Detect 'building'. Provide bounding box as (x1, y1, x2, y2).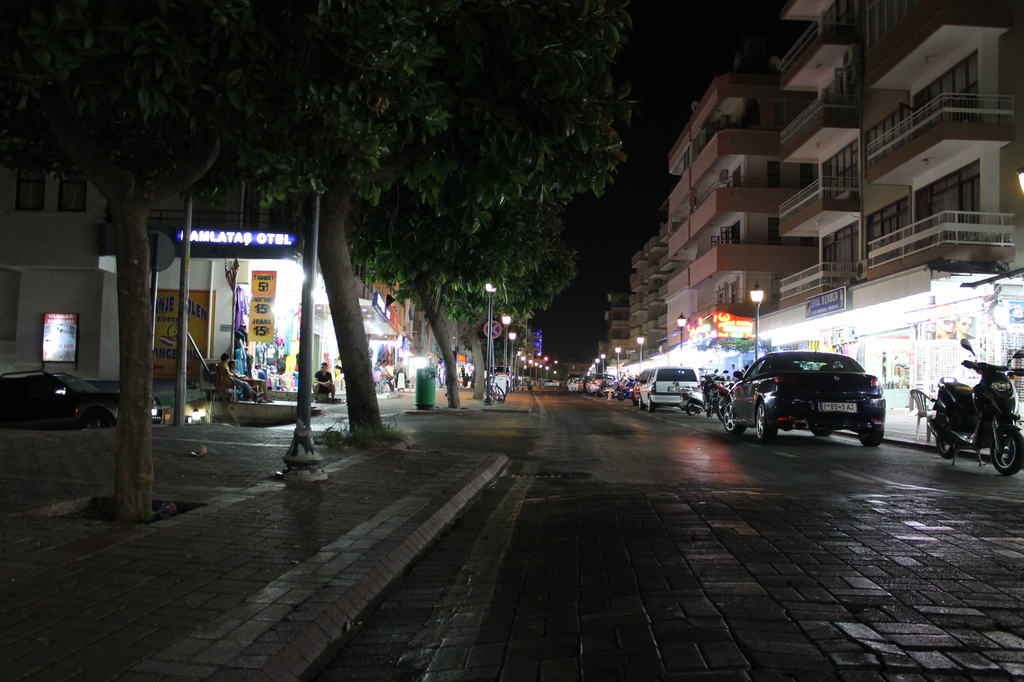
(0, 168, 124, 391).
